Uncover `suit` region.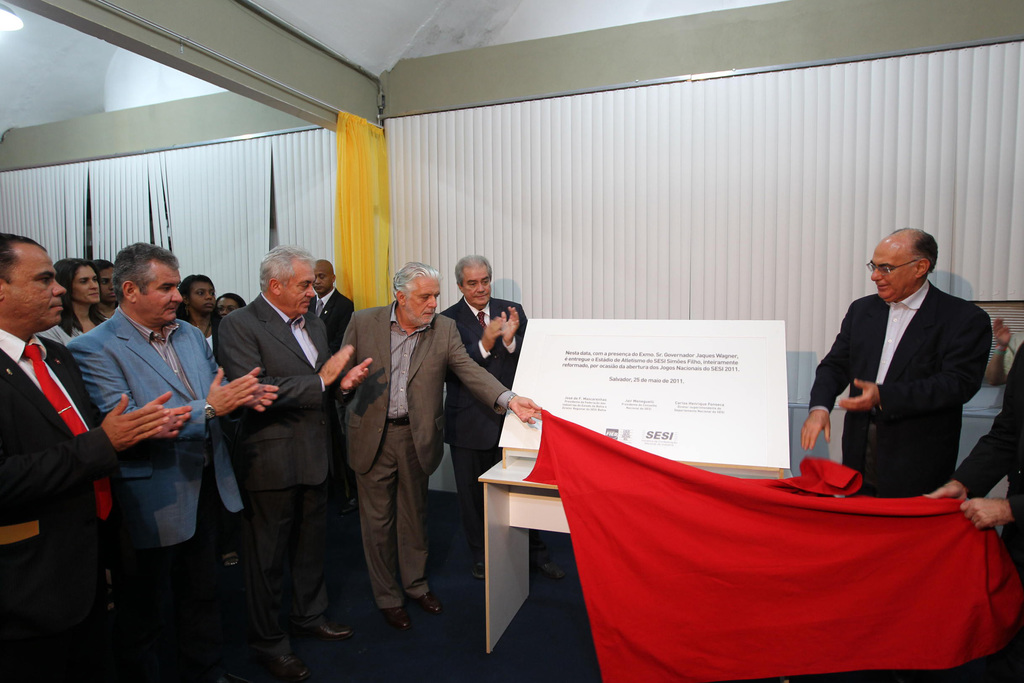
Uncovered: BBox(822, 218, 998, 532).
